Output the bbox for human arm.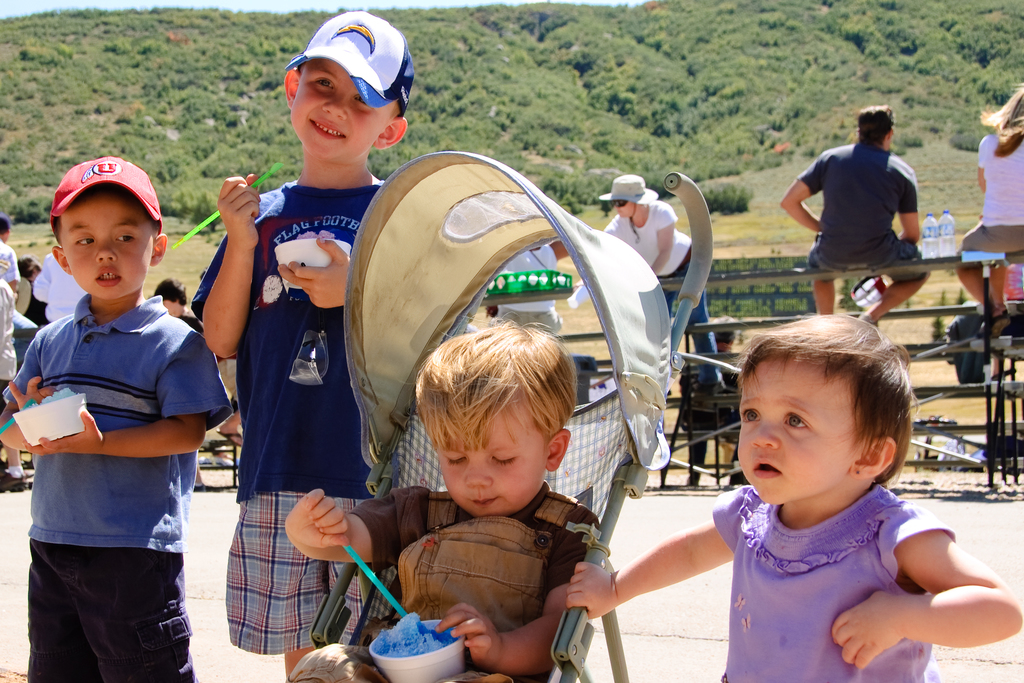
bbox(20, 331, 232, 459).
